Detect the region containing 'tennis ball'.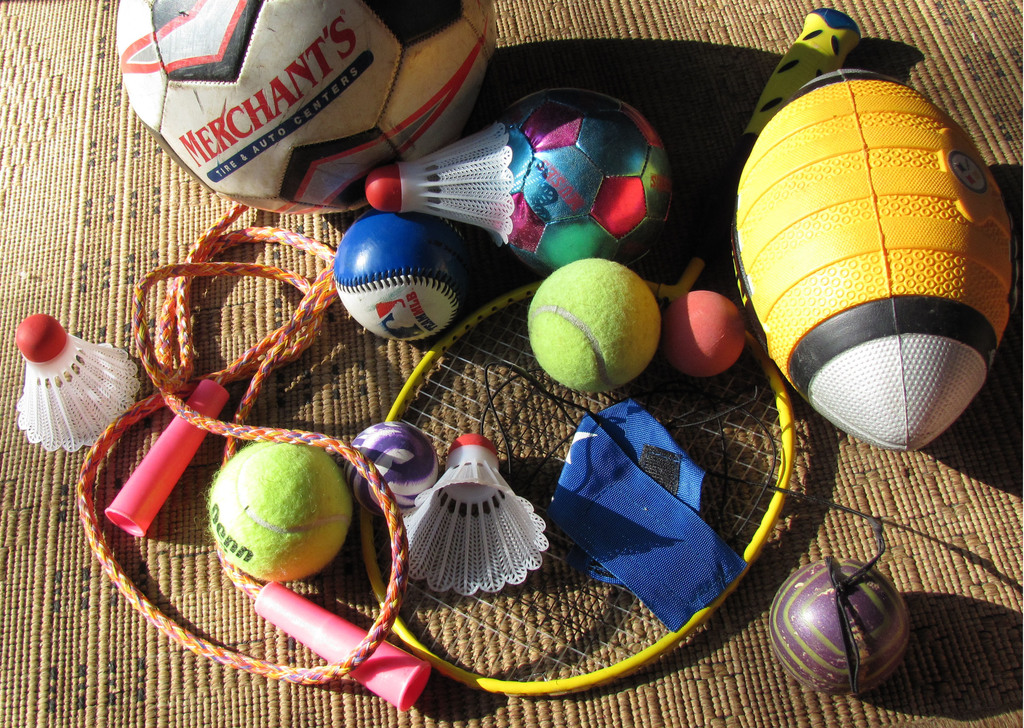
527:256:664:392.
